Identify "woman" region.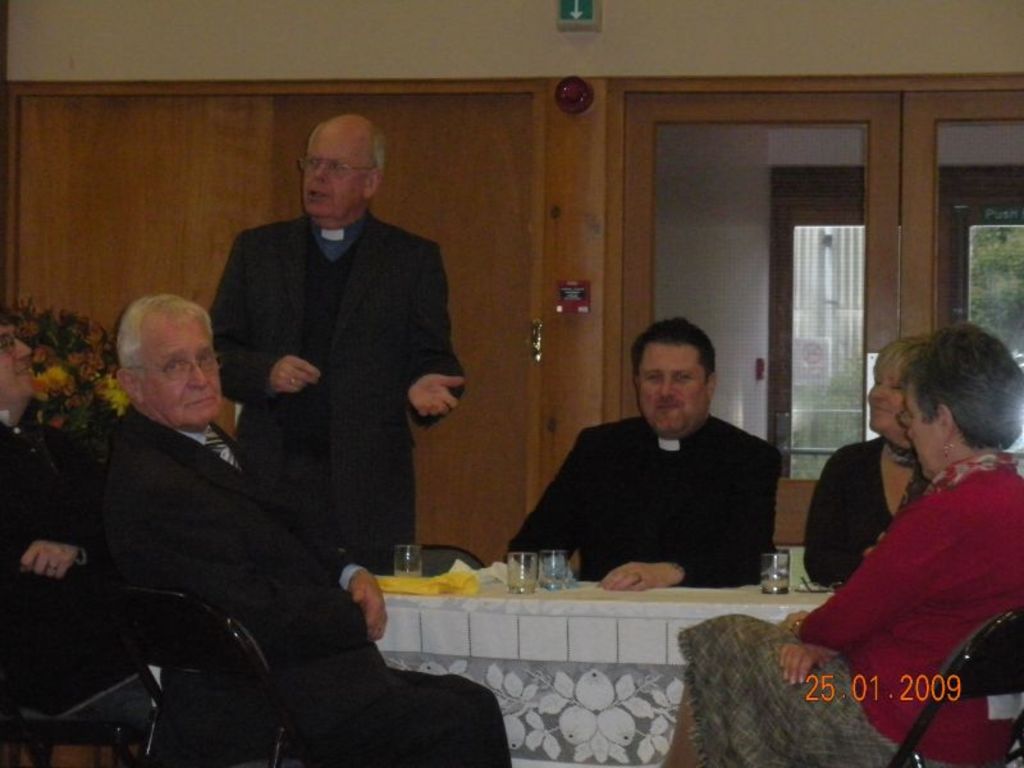
Region: 658/320/1023/767.
